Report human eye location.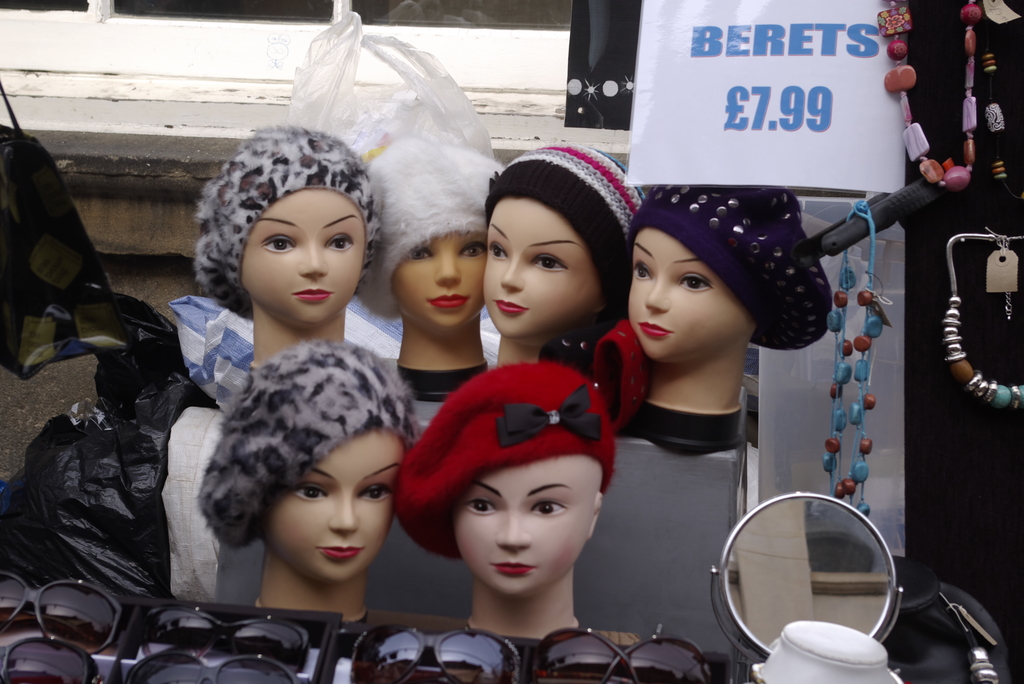
Report: bbox=(460, 240, 485, 261).
